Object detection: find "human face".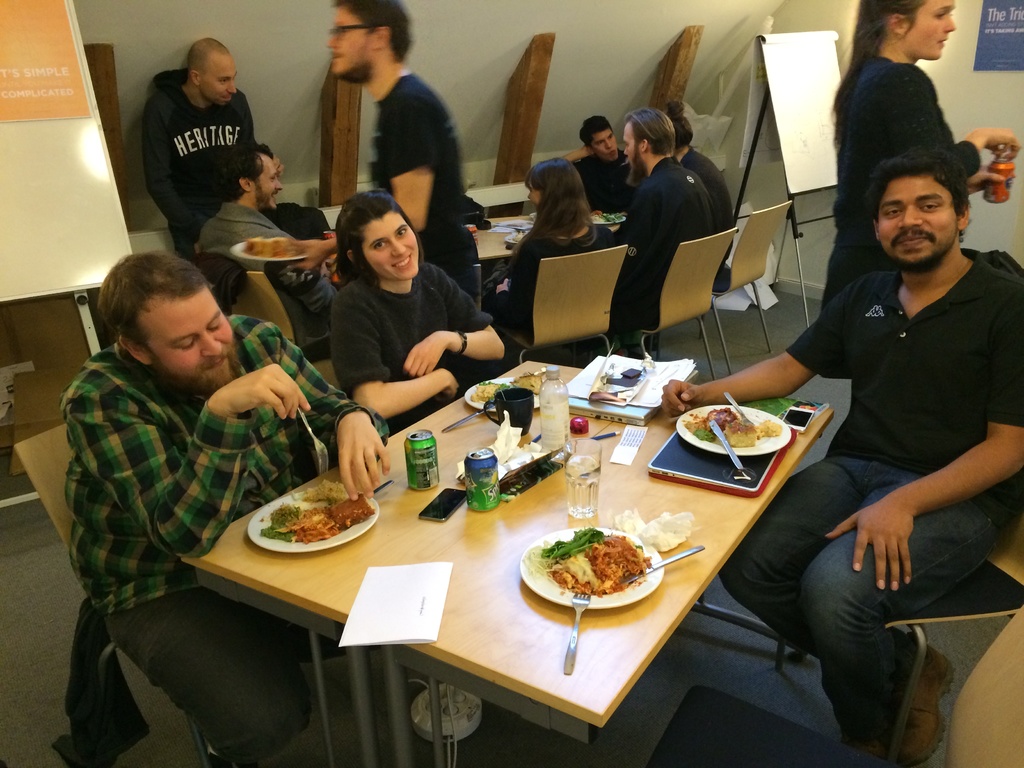
(left=625, top=122, right=639, bottom=170).
